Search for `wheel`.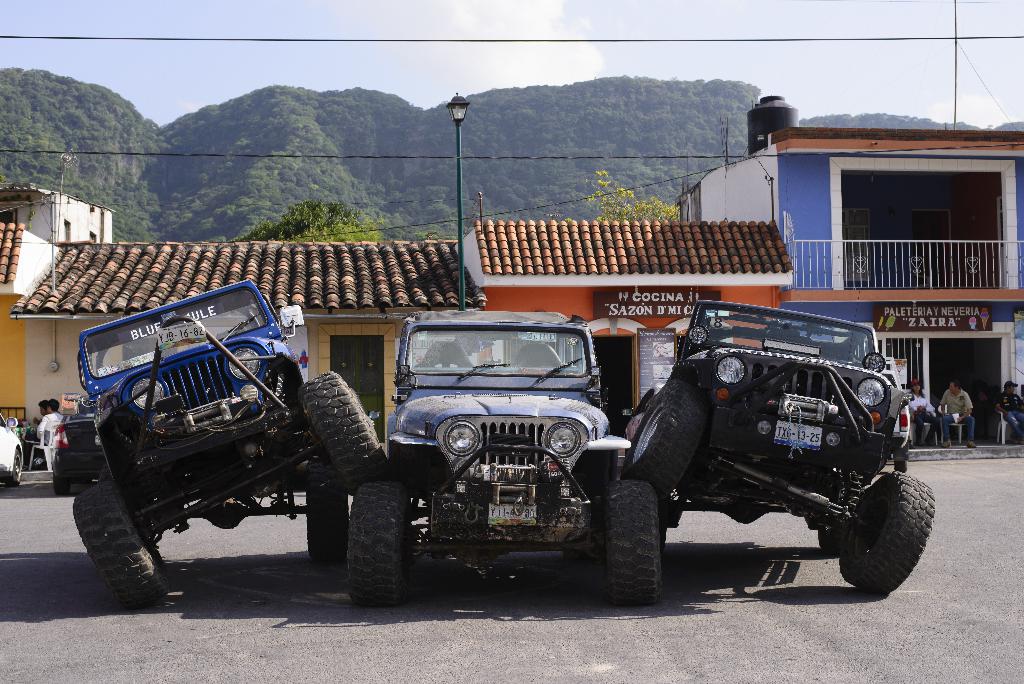
Found at (349, 485, 411, 605).
